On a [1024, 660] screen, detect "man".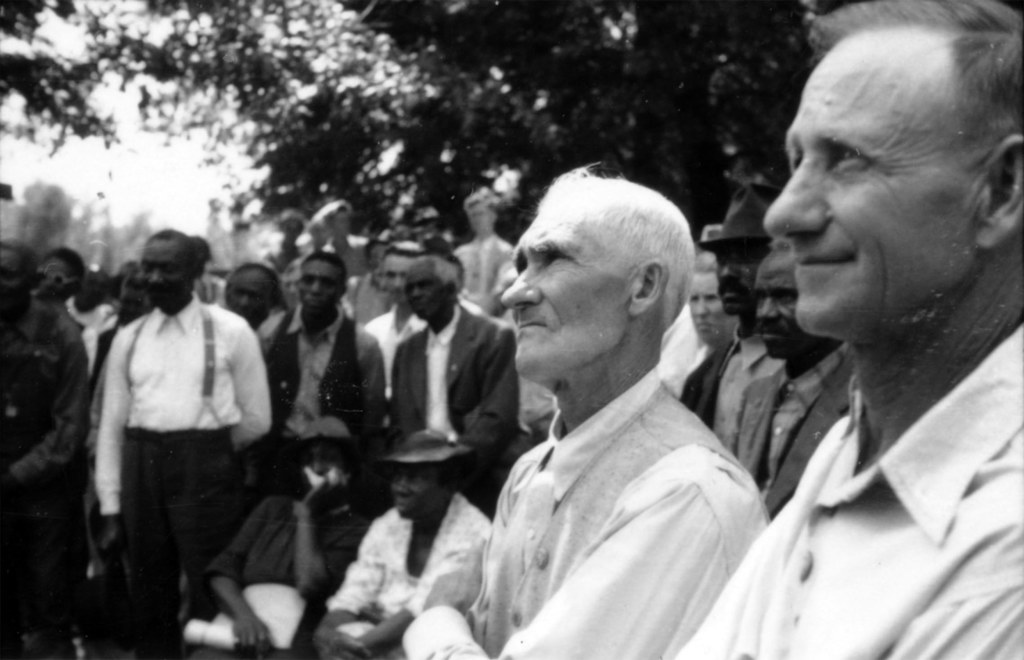
394/256/519/522.
